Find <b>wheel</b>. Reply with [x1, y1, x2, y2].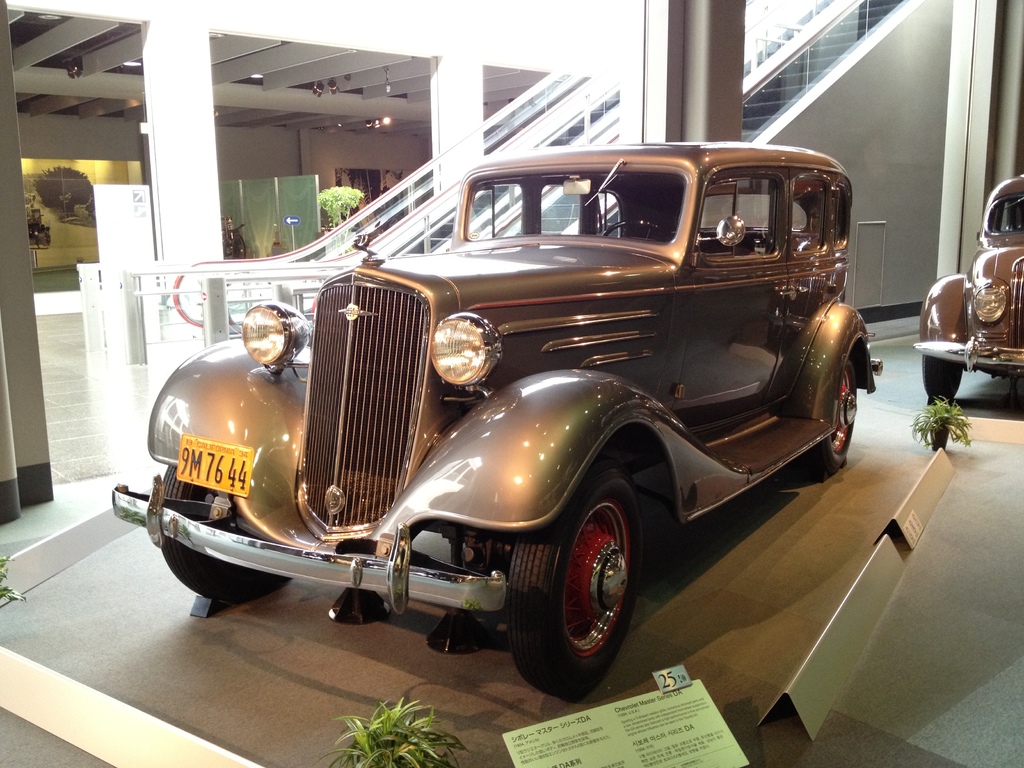
[803, 357, 858, 471].
